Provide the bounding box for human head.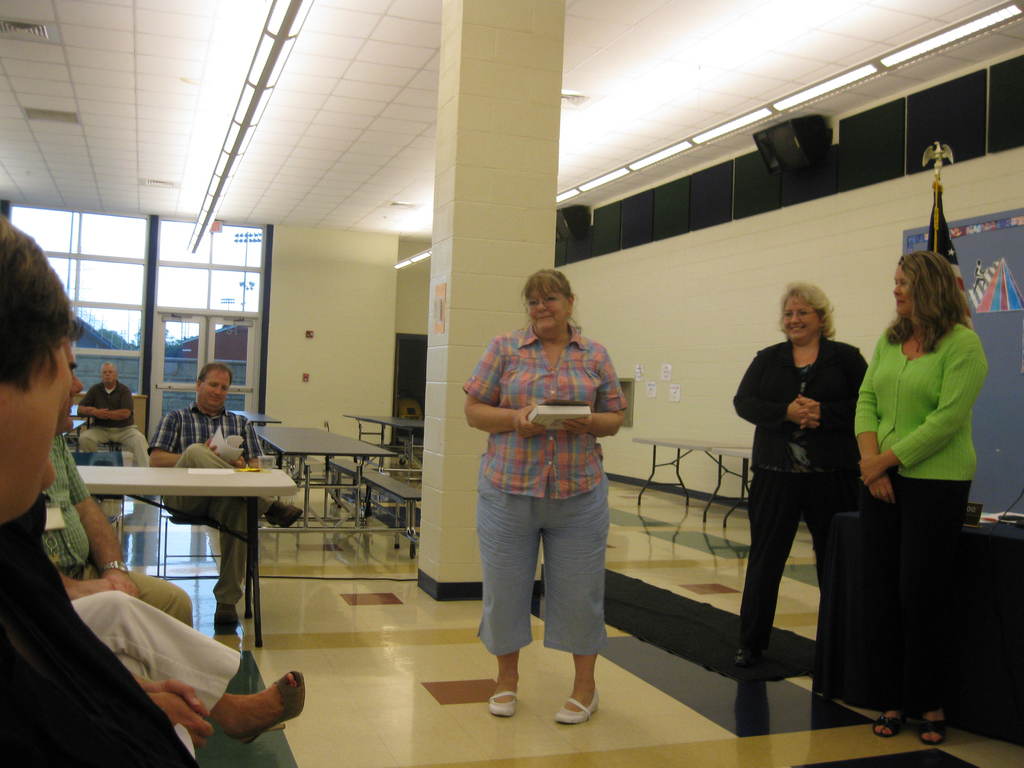
523 270 573 342.
